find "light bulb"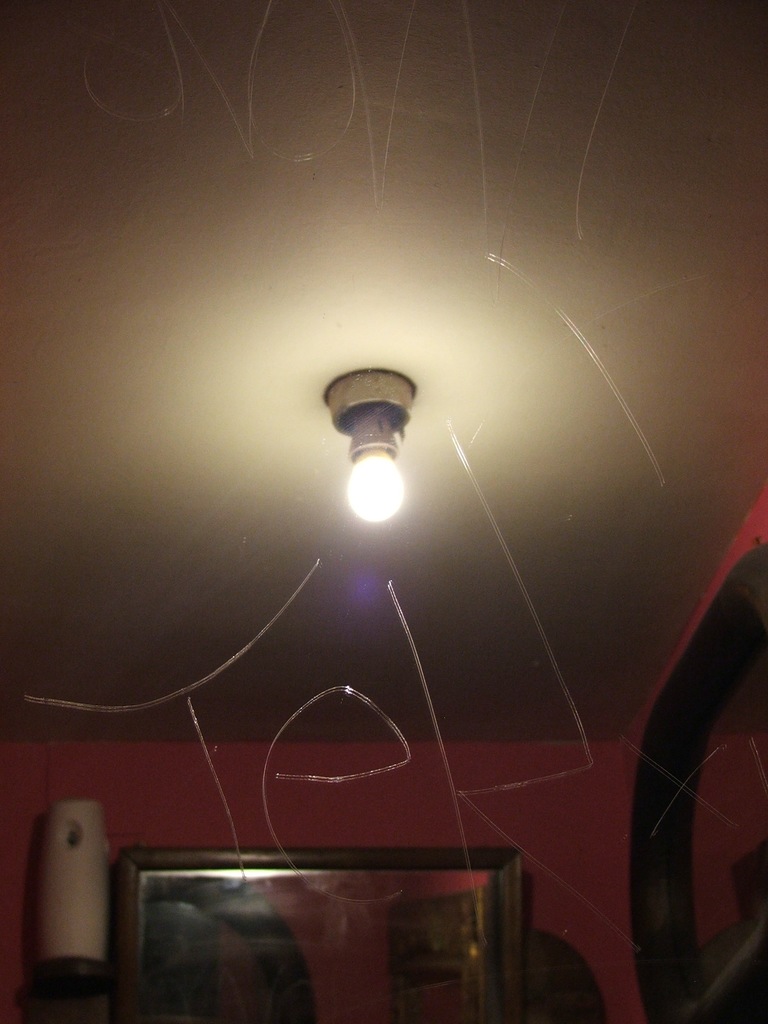
bbox=[341, 409, 402, 517]
